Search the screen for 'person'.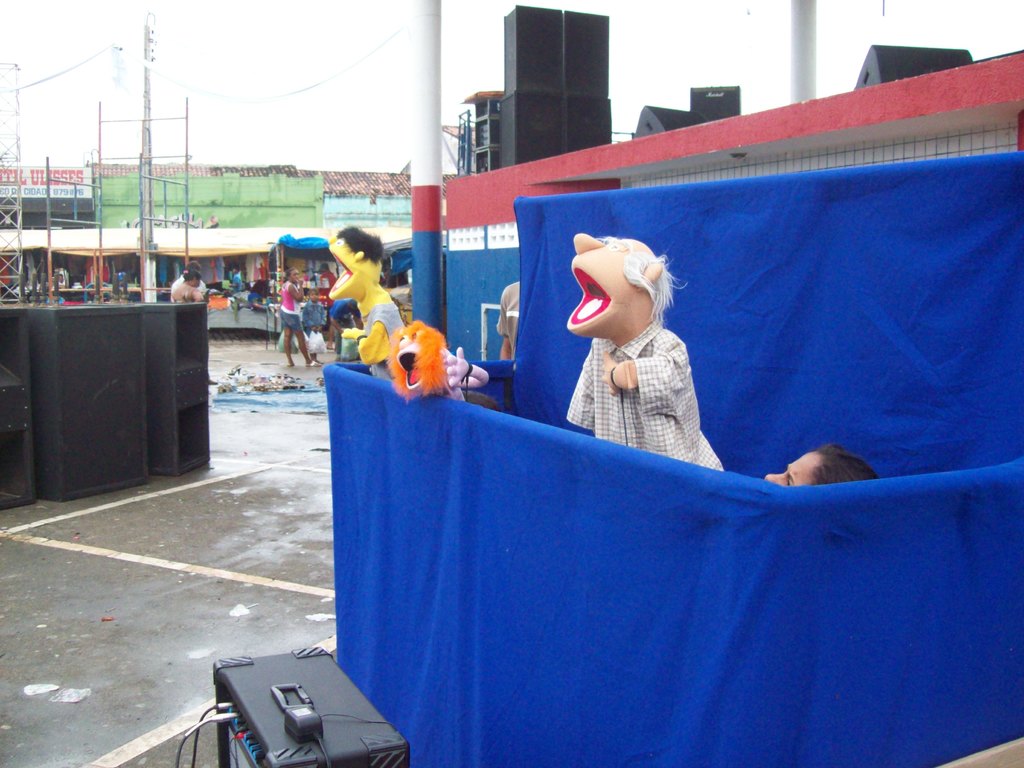
Found at box(169, 267, 202, 299).
